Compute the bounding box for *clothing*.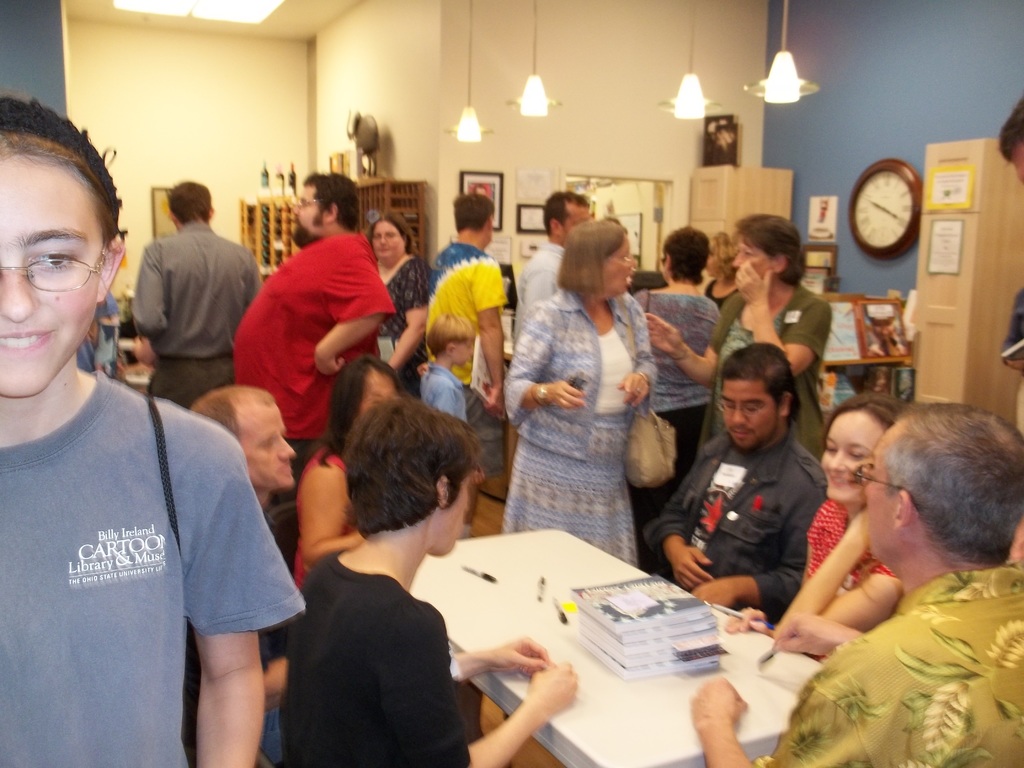
274, 557, 484, 767.
